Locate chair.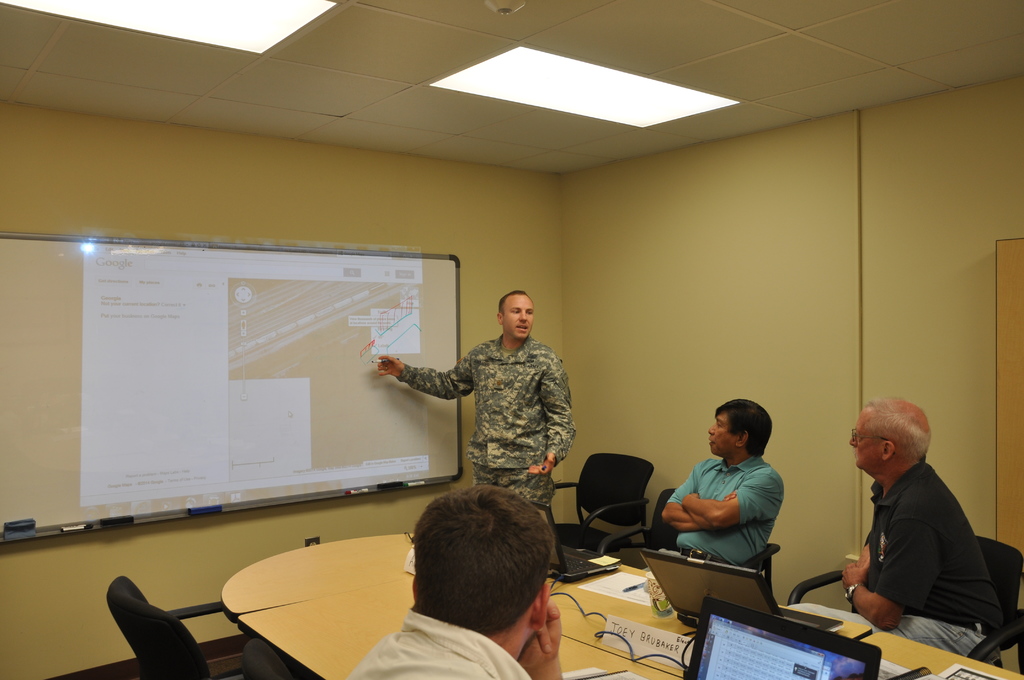
Bounding box: [104,576,250,679].
